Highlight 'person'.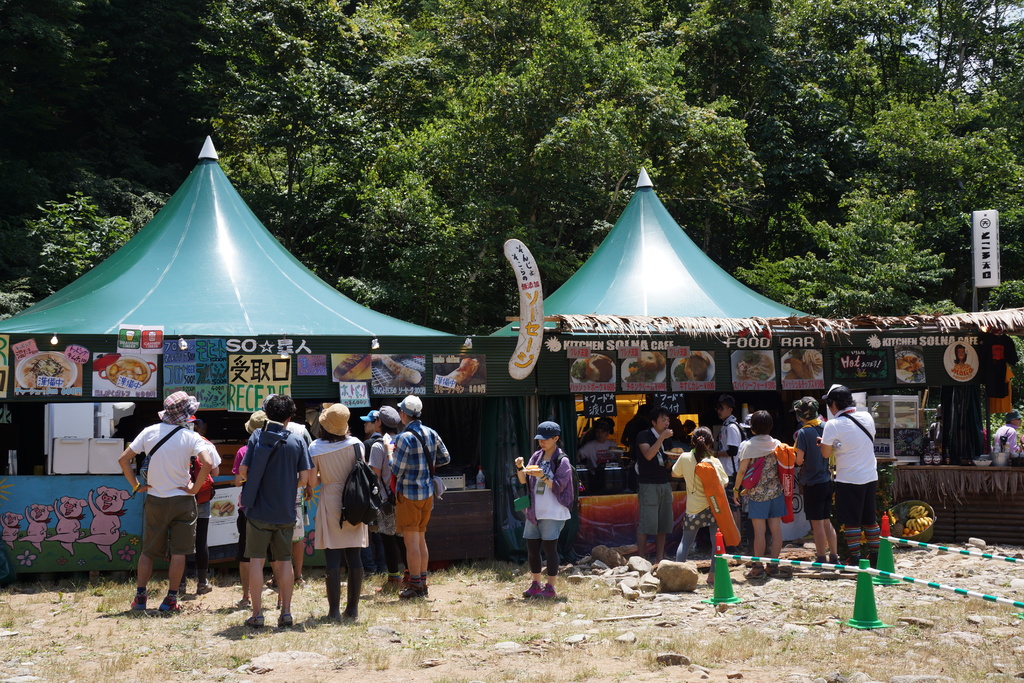
Highlighted region: 388,397,451,598.
